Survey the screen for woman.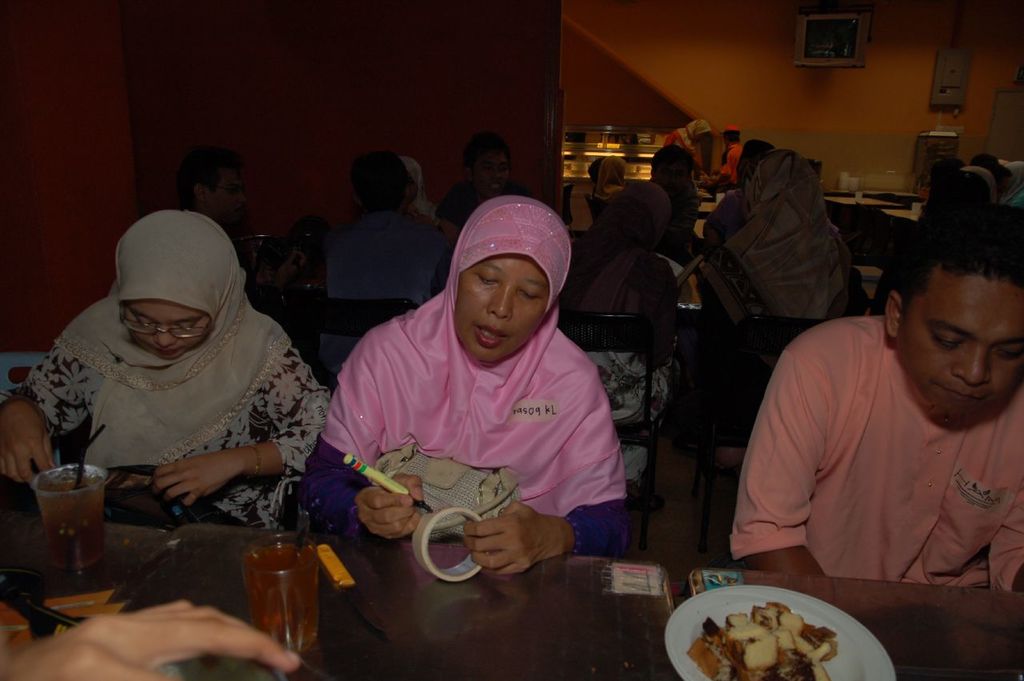
Survey found: locate(298, 196, 628, 575).
